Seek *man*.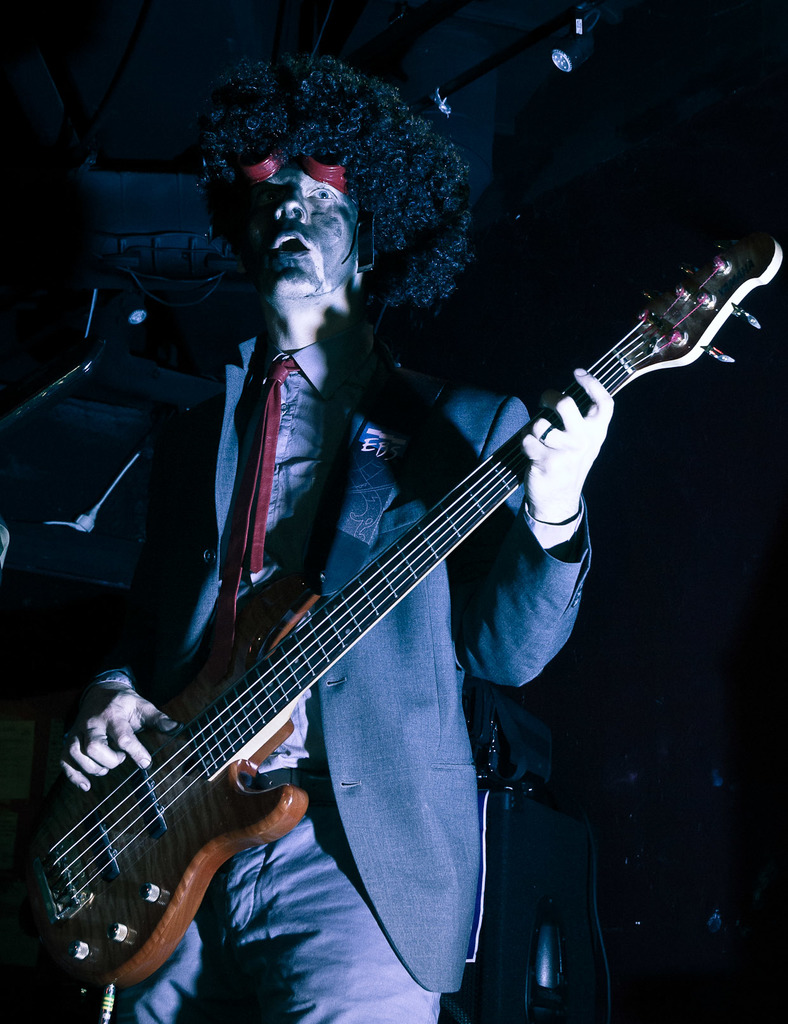
(58,81,717,989).
